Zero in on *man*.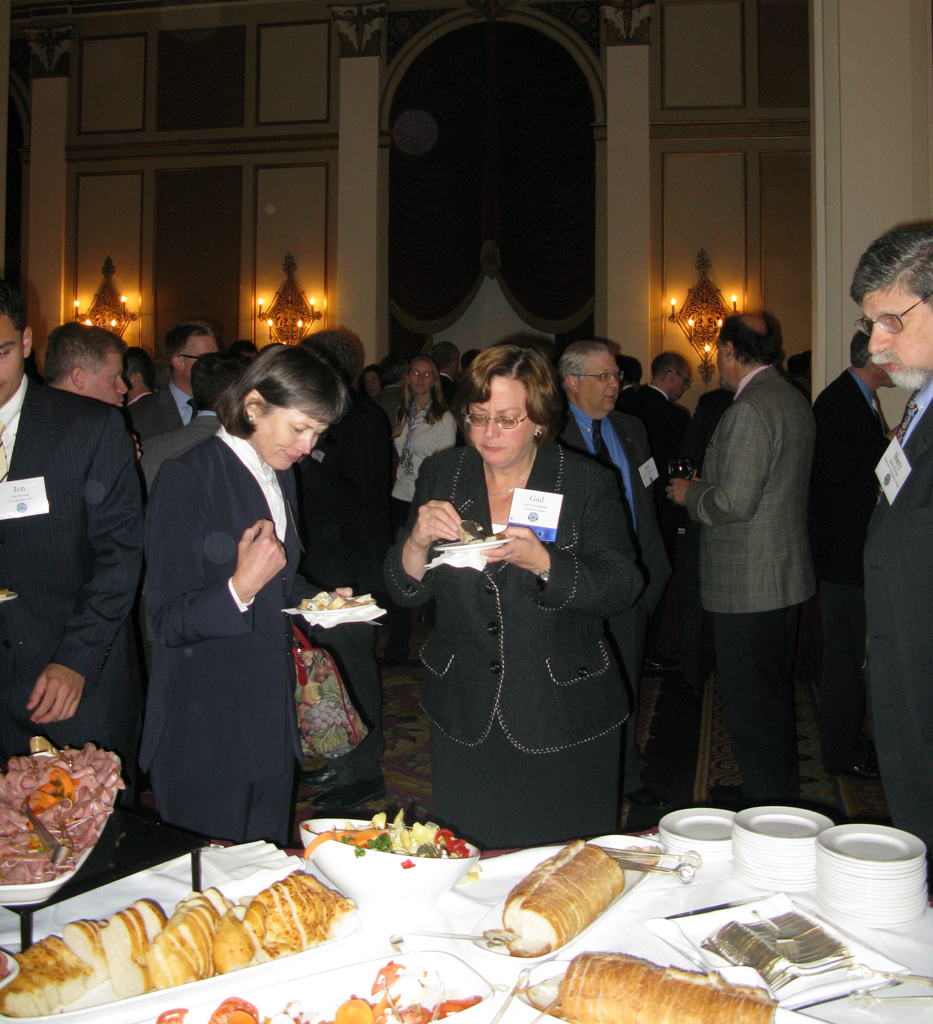
Zeroed in: [x1=293, y1=332, x2=402, y2=813].
